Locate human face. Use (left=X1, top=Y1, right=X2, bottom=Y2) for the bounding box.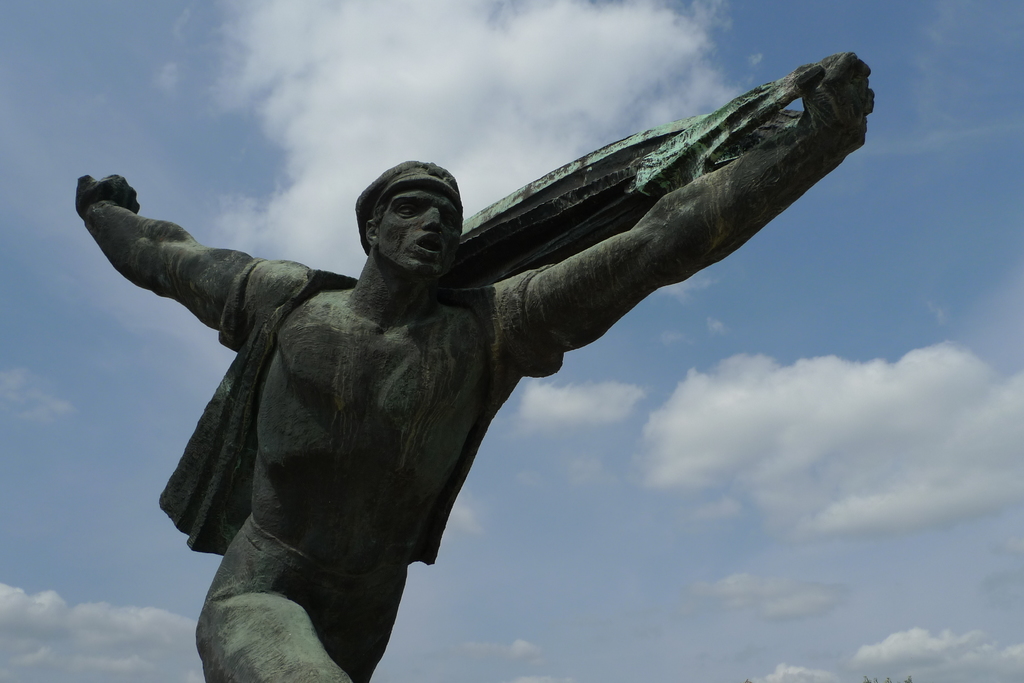
(left=376, top=193, right=462, bottom=273).
